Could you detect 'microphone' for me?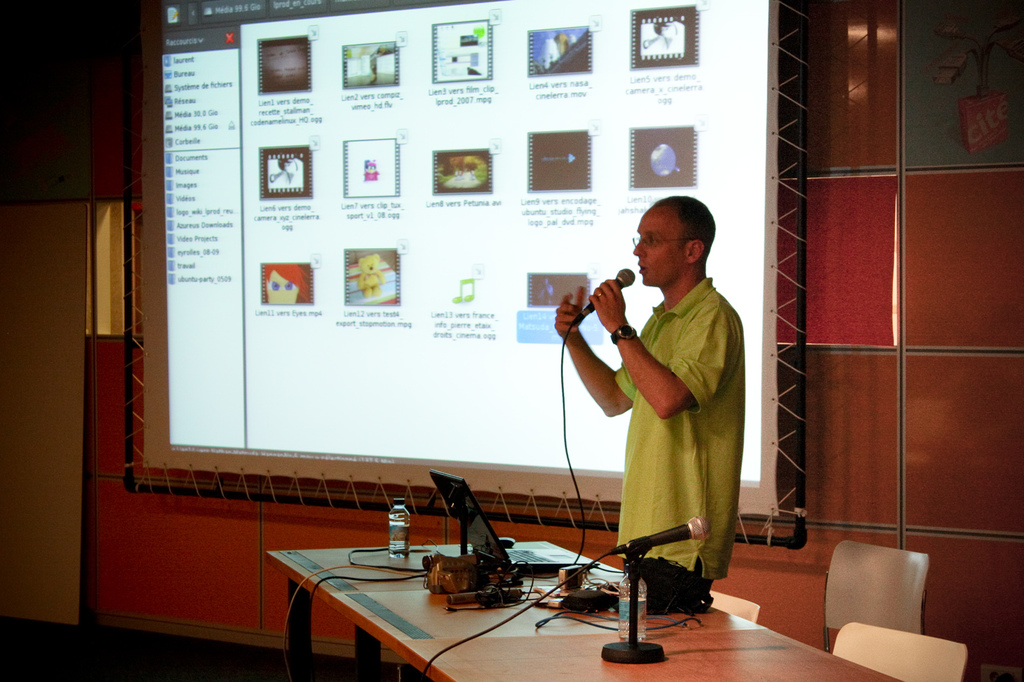
Detection result: region(573, 268, 657, 341).
